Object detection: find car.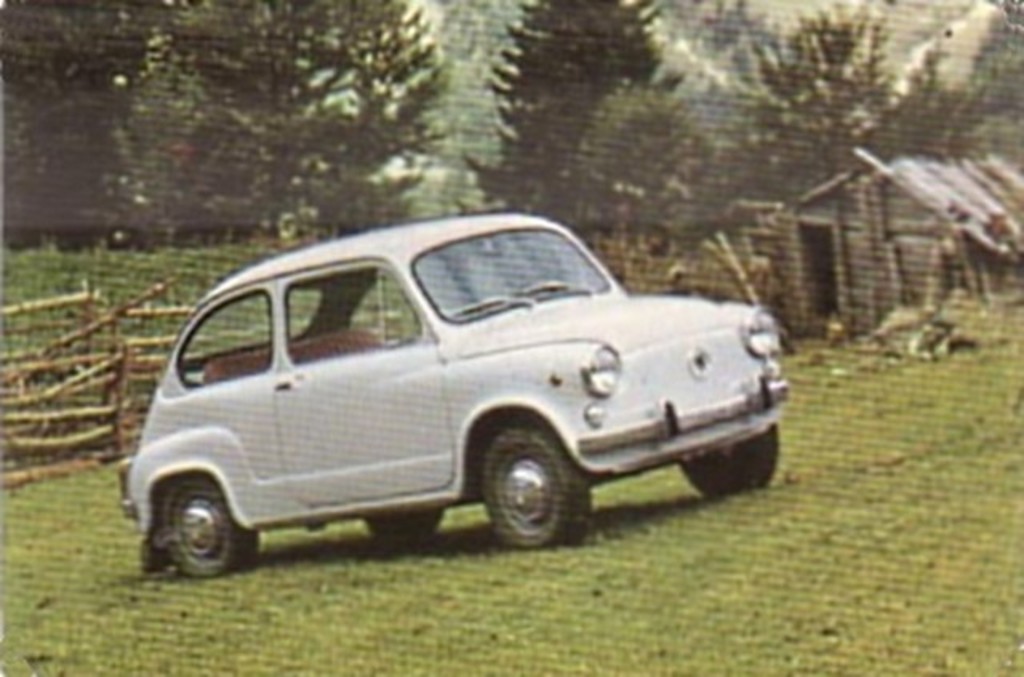
[126,205,768,560].
